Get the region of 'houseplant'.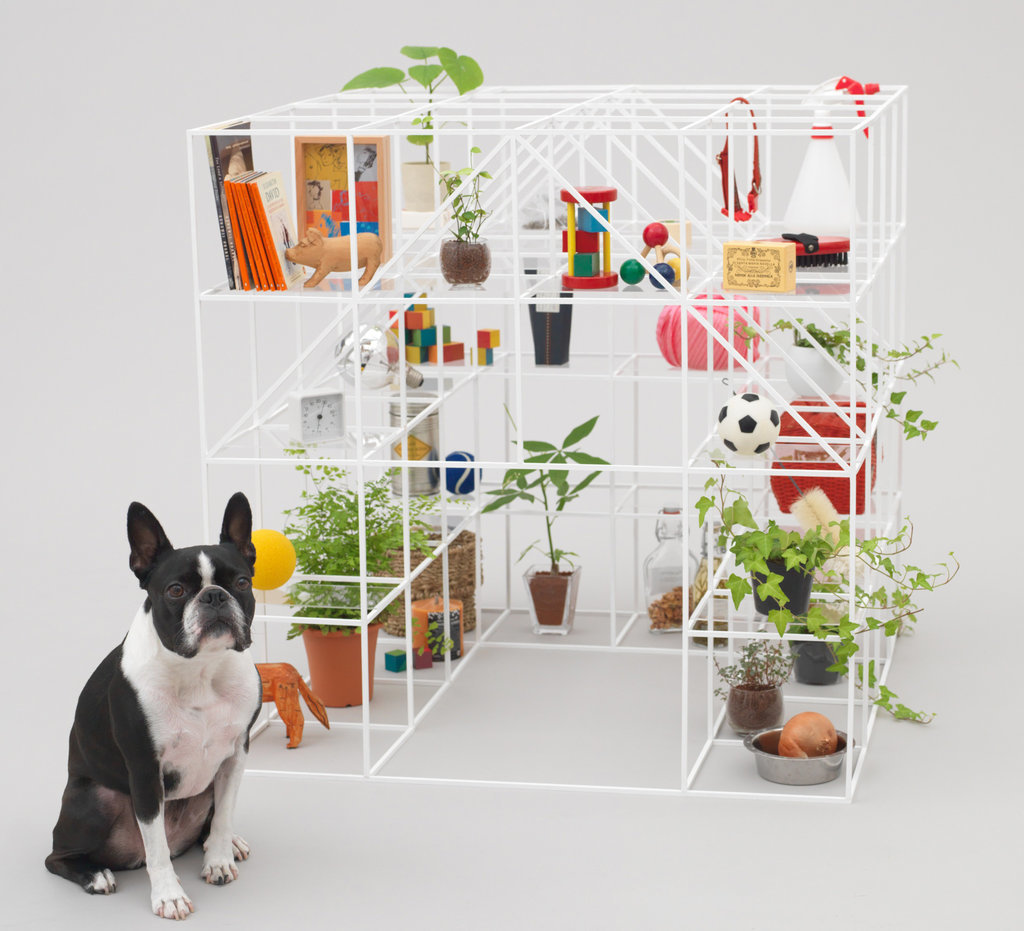
{"x1": 697, "y1": 611, "x2": 804, "y2": 745}.
